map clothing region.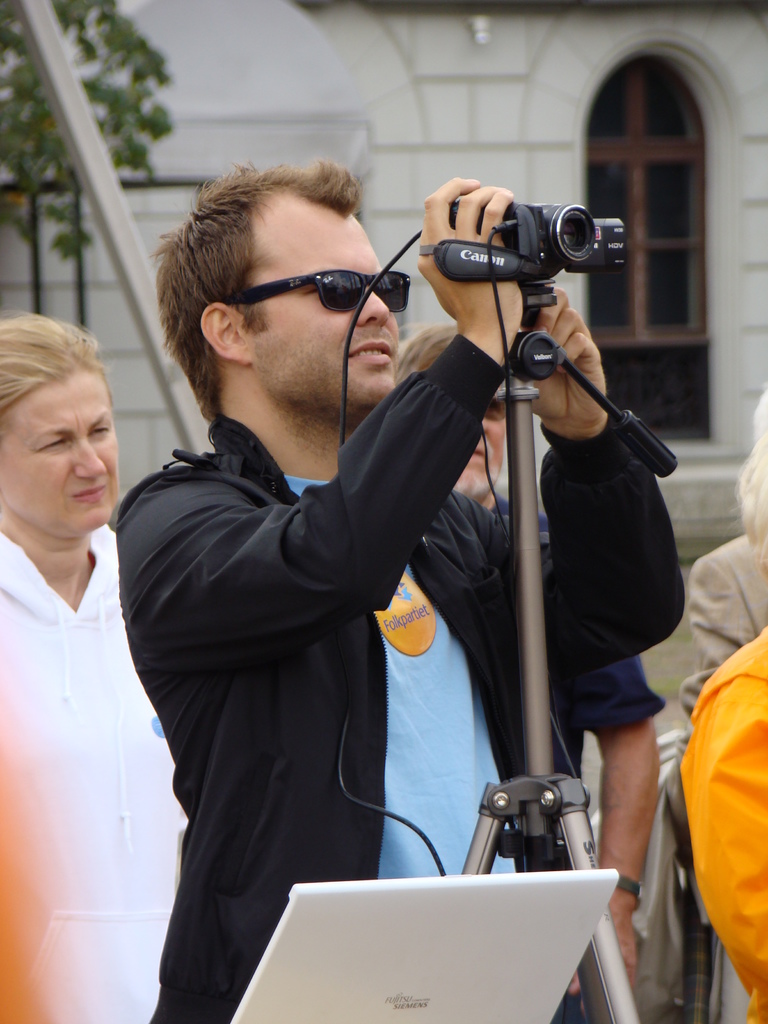
Mapped to locate(678, 536, 767, 1023).
